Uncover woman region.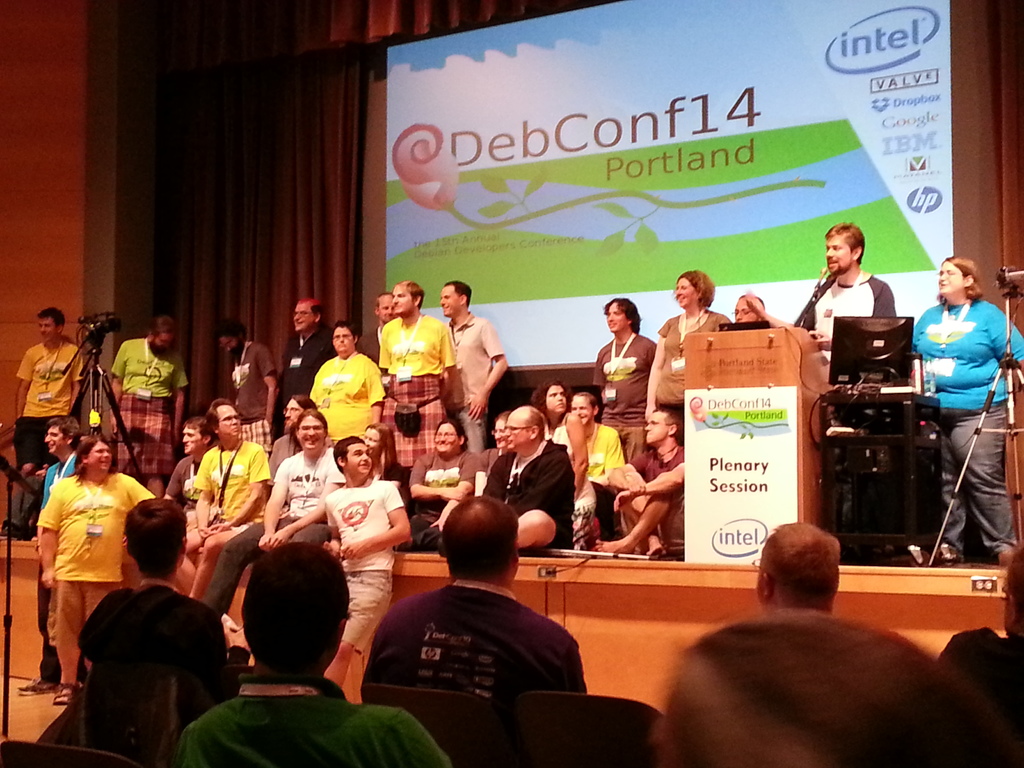
Uncovered: bbox=[591, 297, 663, 474].
